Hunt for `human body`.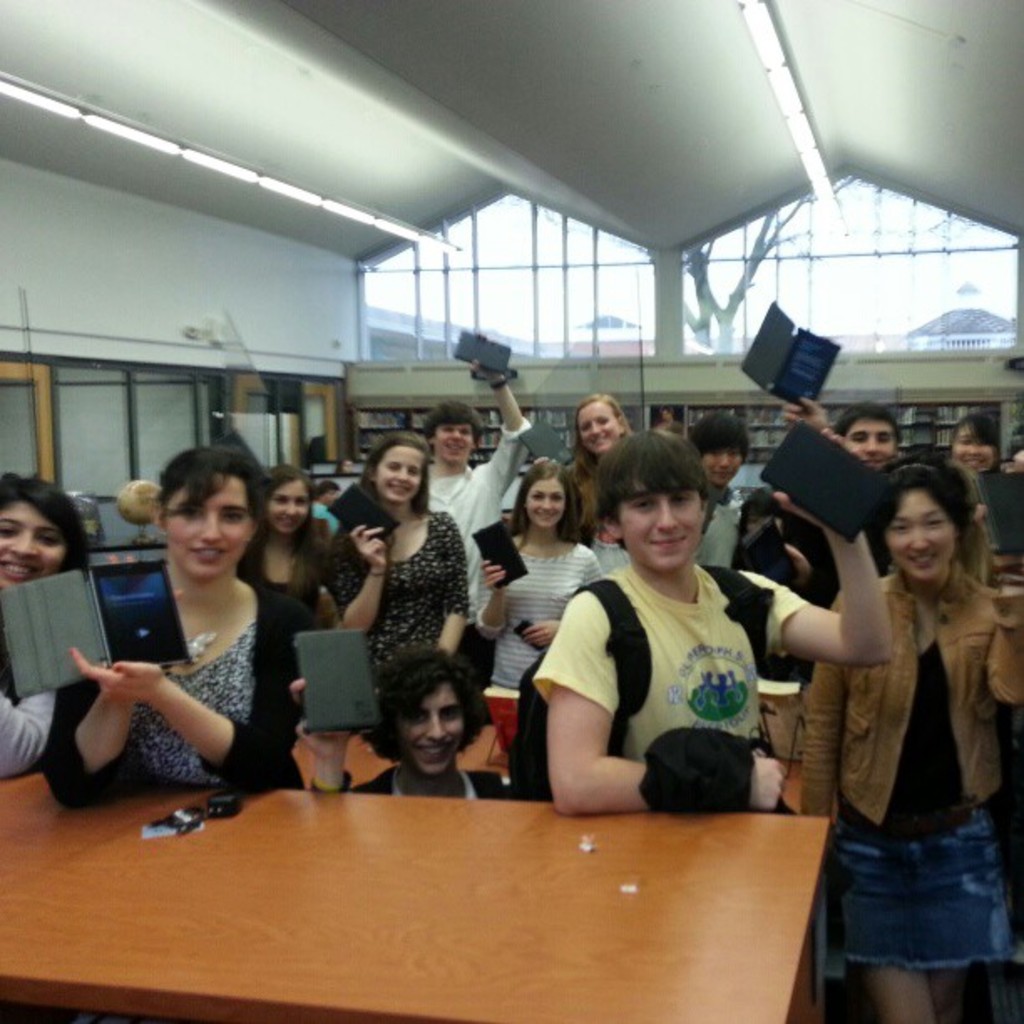
Hunted down at bbox(781, 432, 1017, 1001).
